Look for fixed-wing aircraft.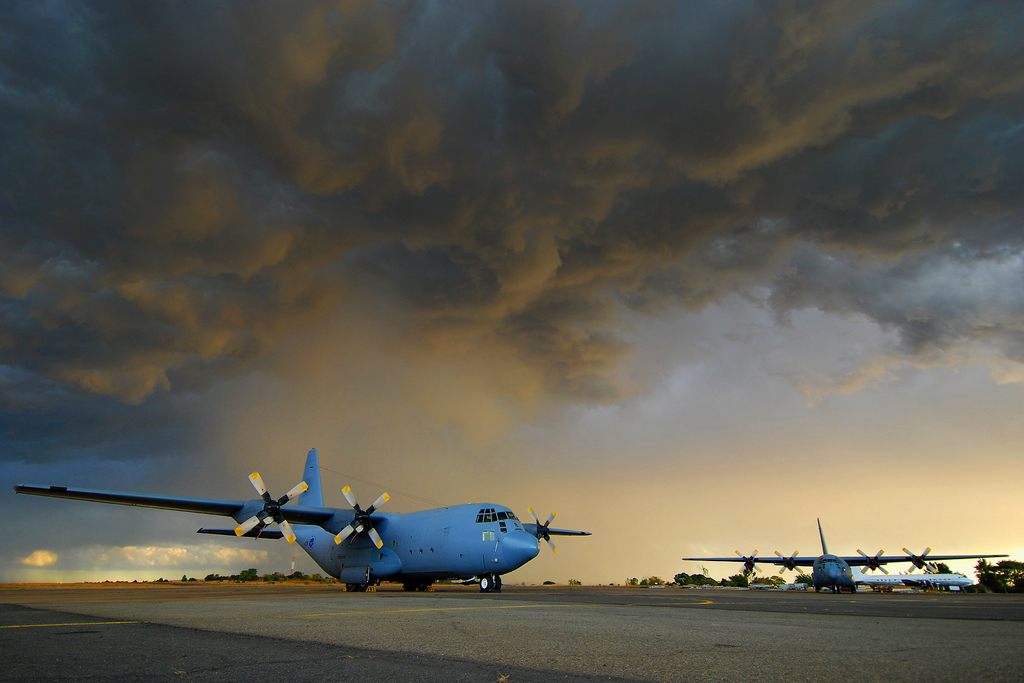
Found: bbox=(16, 447, 591, 593).
